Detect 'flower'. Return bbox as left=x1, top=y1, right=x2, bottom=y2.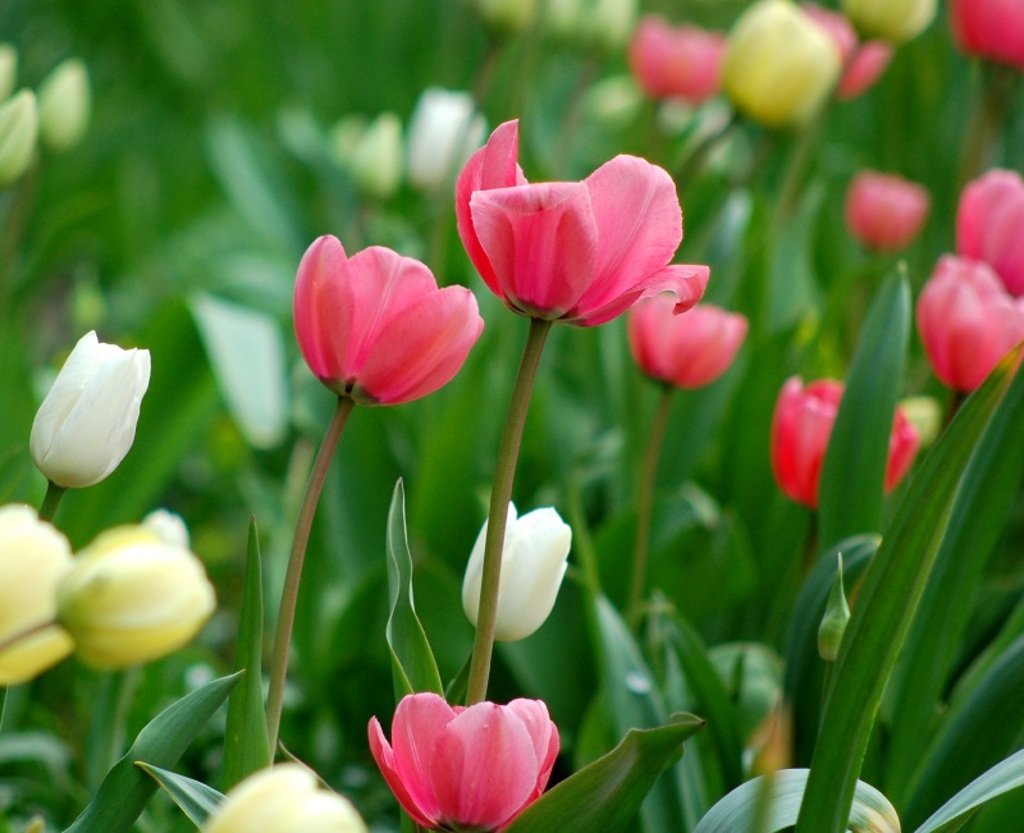
left=634, top=252, right=756, bottom=394.
